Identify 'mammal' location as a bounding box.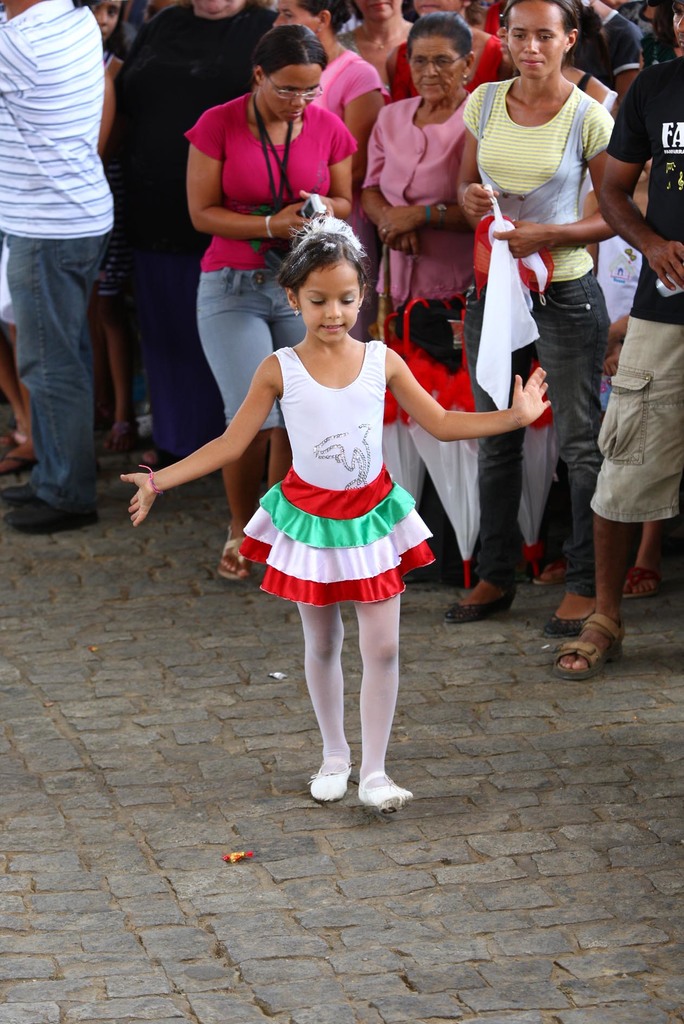
(272,0,386,345).
